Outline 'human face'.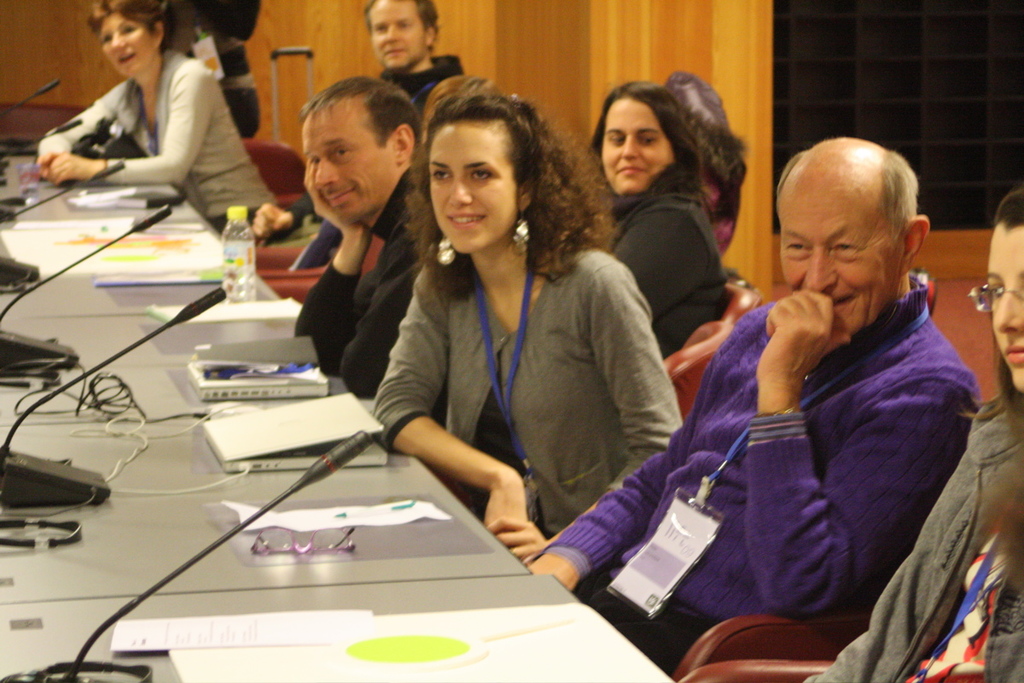
Outline: (left=602, top=98, right=678, bottom=193).
